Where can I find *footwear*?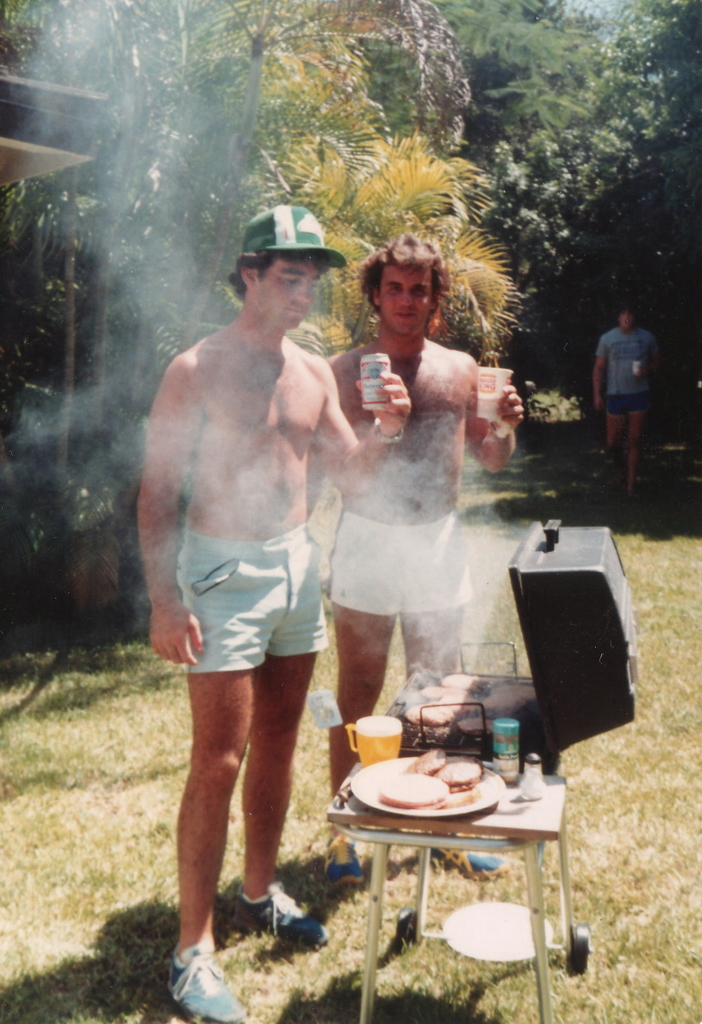
You can find it at box=[156, 943, 234, 1014].
